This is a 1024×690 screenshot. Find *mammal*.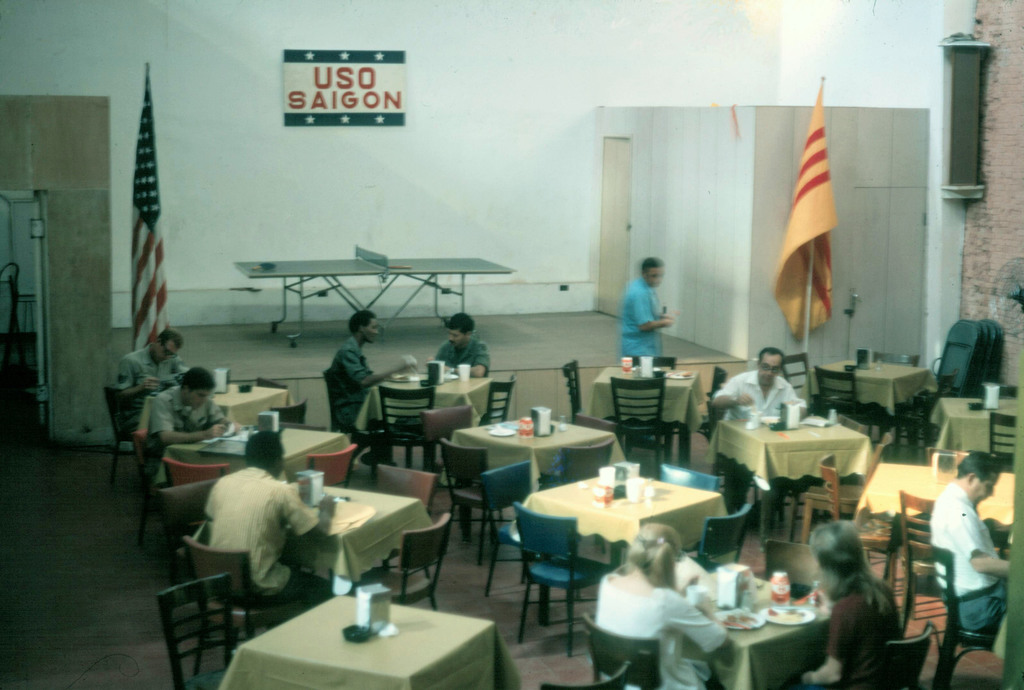
Bounding box: detection(148, 358, 237, 486).
